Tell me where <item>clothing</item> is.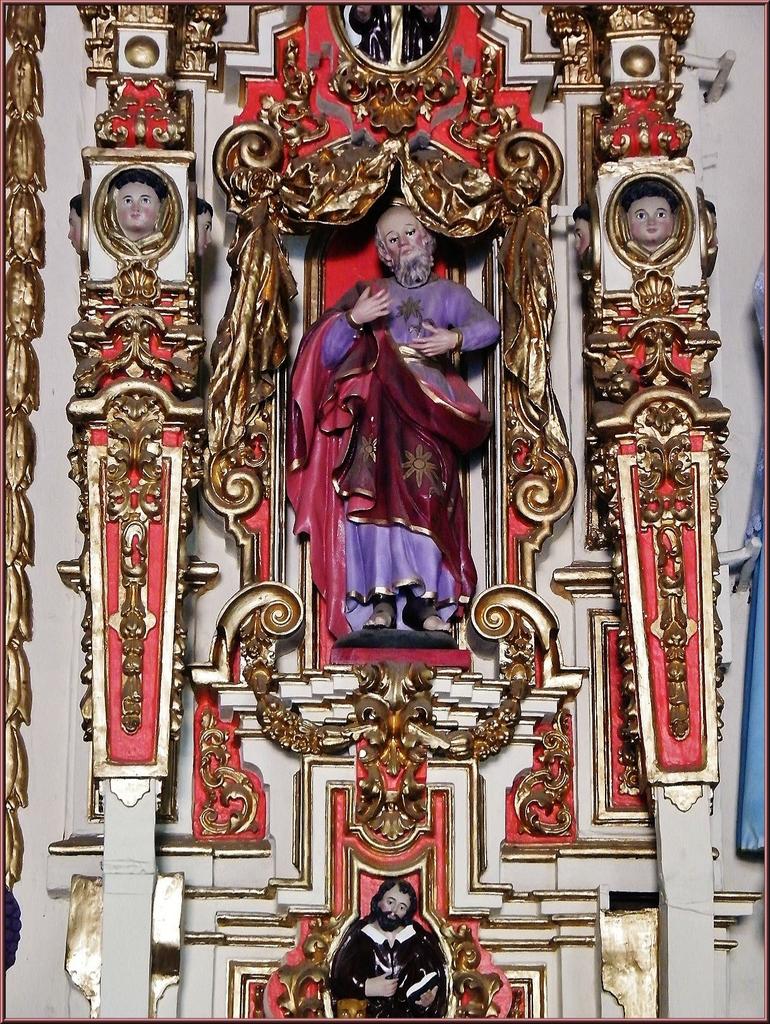
<item>clothing</item> is at 348 3 443 64.
